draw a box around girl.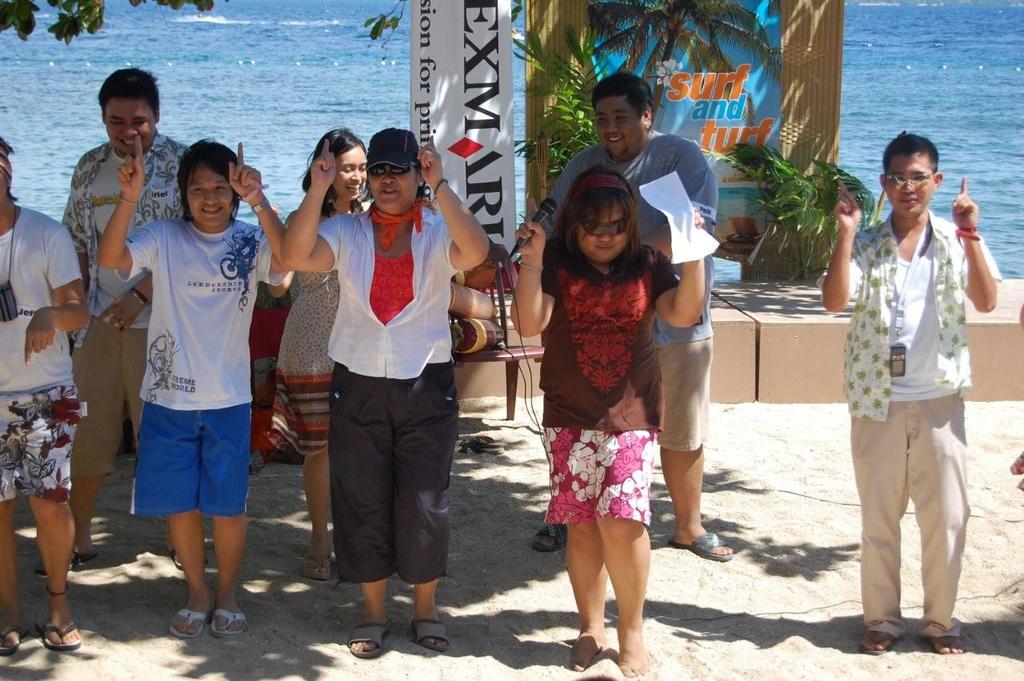
<box>272,126,370,580</box>.
